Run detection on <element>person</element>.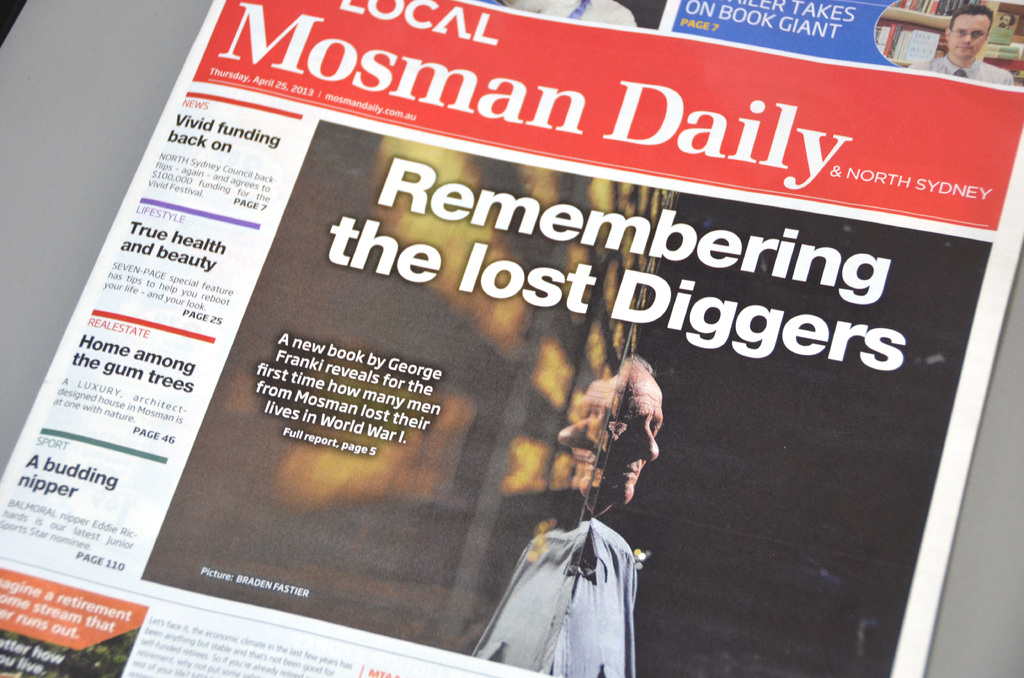
Result: [906, 6, 1016, 82].
